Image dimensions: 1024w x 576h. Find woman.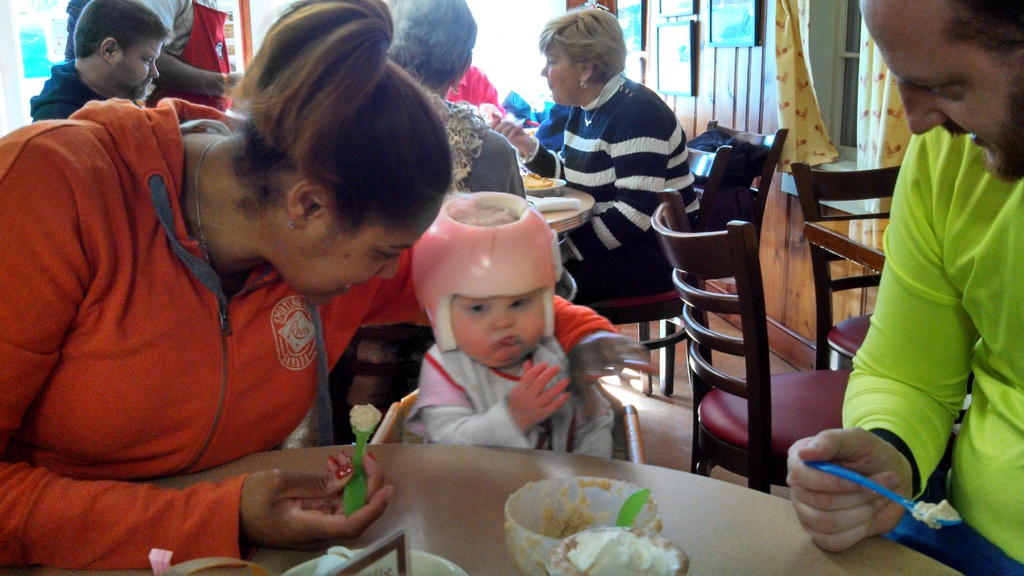
[380, 0, 529, 200].
